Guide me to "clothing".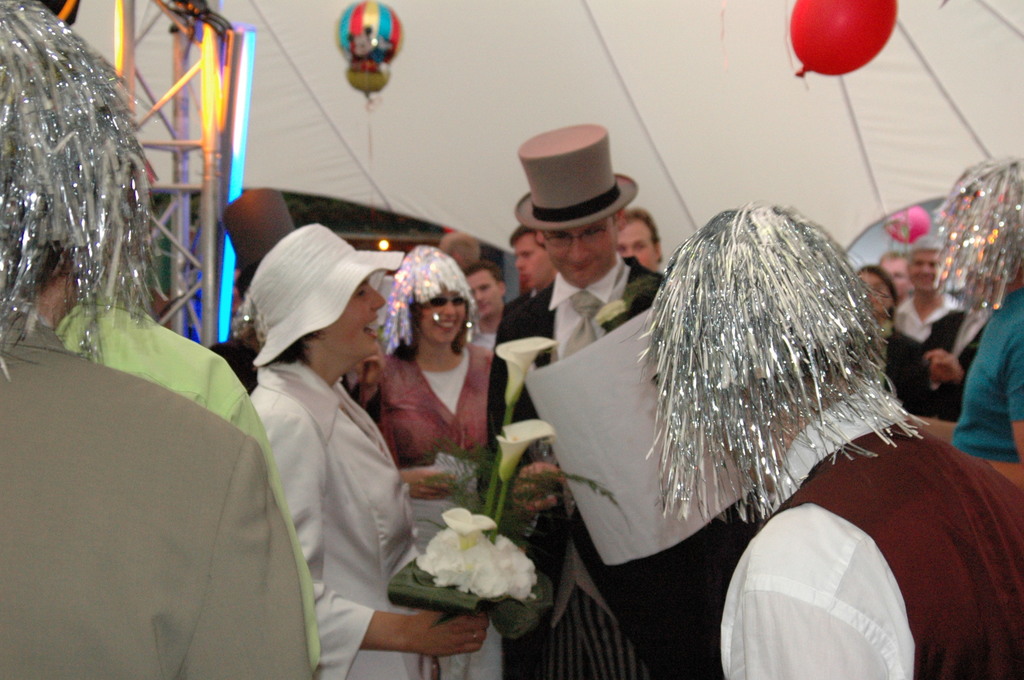
Guidance: bbox=[485, 252, 740, 679].
